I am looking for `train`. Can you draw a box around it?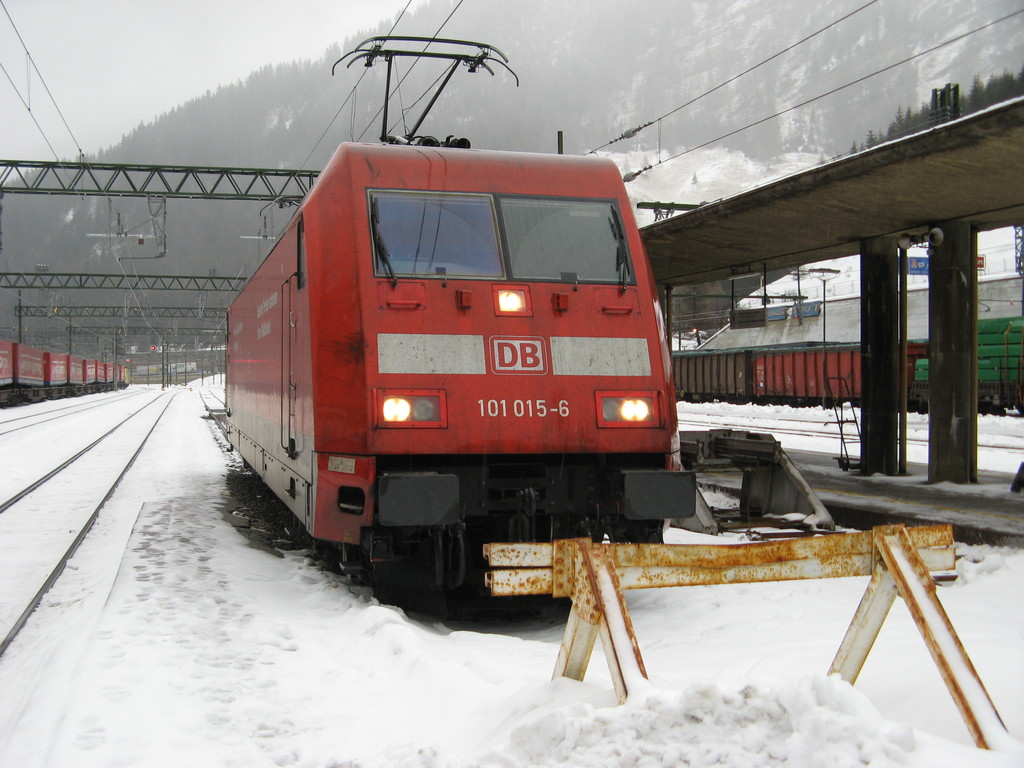
Sure, the bounding box is bbox(0, 339, 136, 413).
